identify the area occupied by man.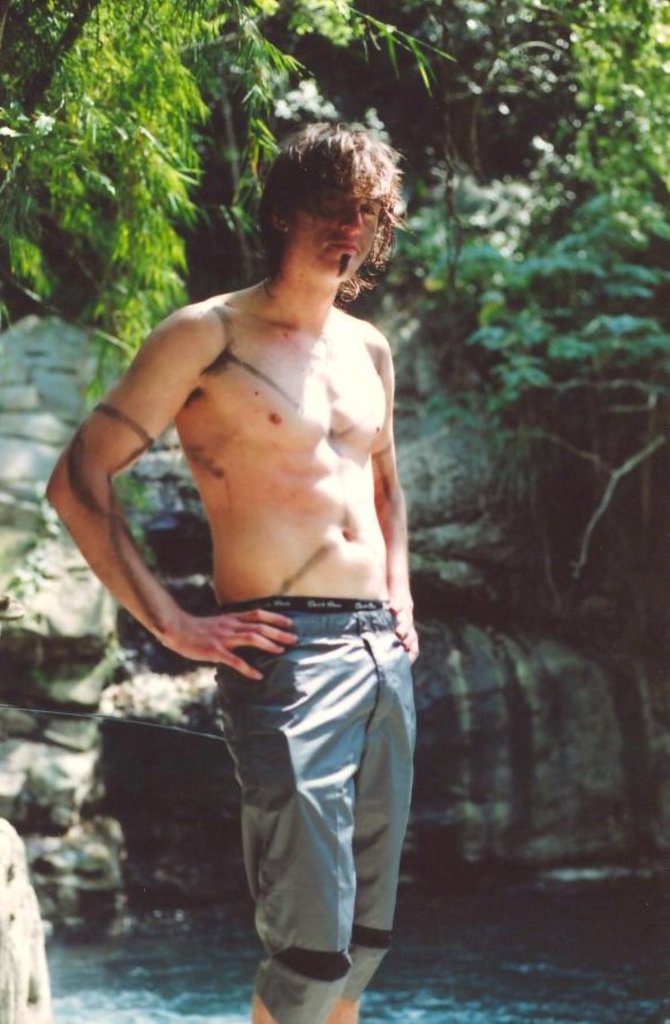
Area: left=41, top=109, right=422, bottom=1023.
